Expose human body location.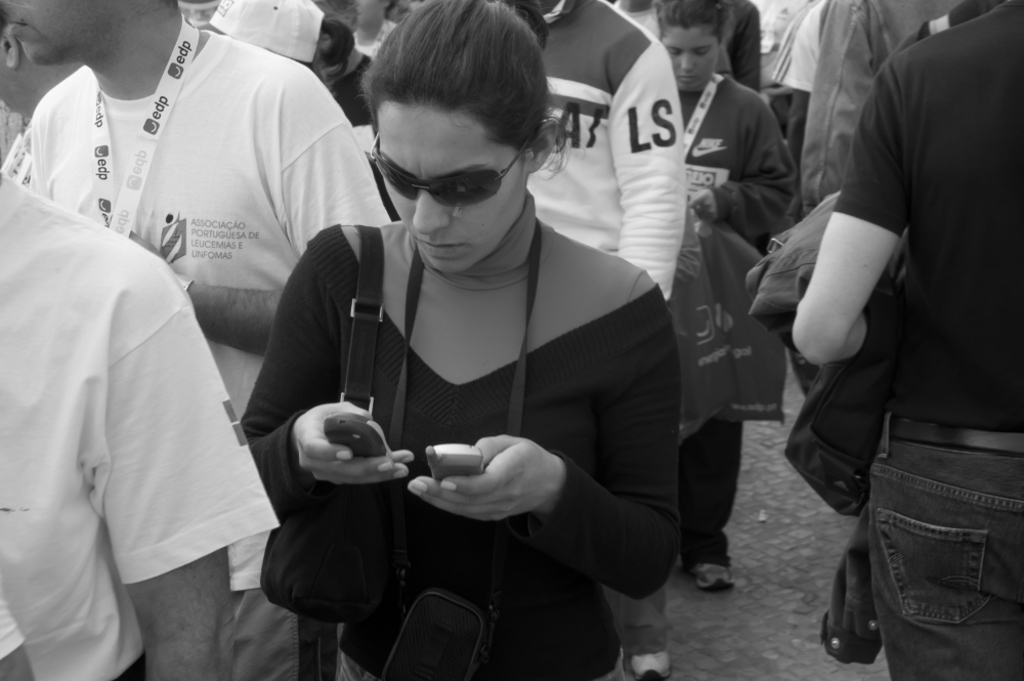
Exposed at {"left": 513, "top": 0, "right": 677, "bottom": 680}.
